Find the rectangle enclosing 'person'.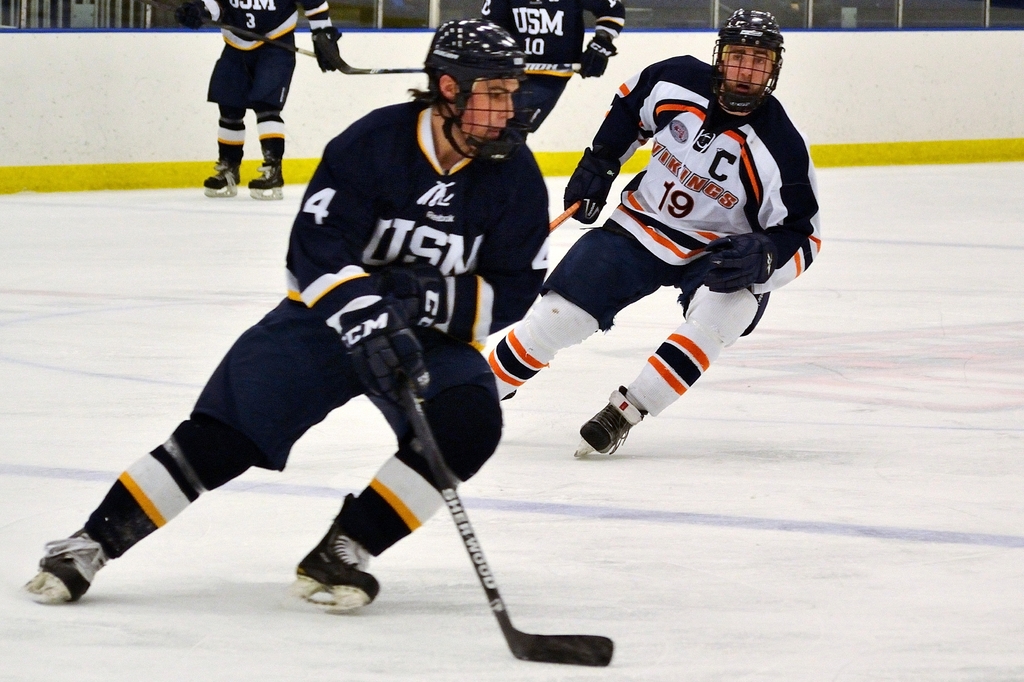
[173,0,353,195].
